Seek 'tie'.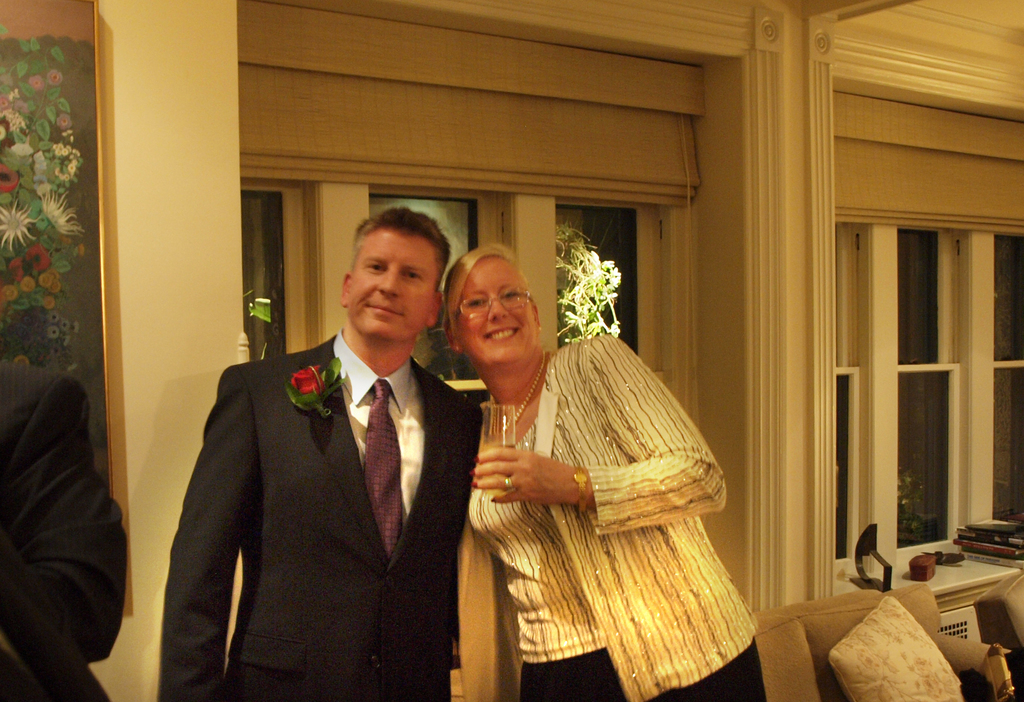
pyautogui.locateOnScreen(364, 380, 407, 561).
